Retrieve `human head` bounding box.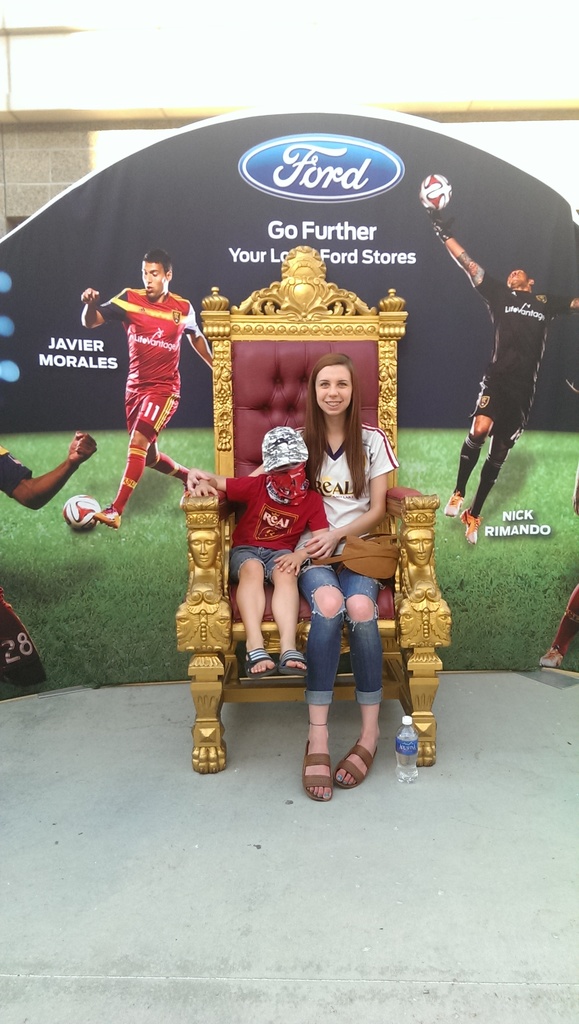
Bounding box: crop(143, 252, 174, 297).
